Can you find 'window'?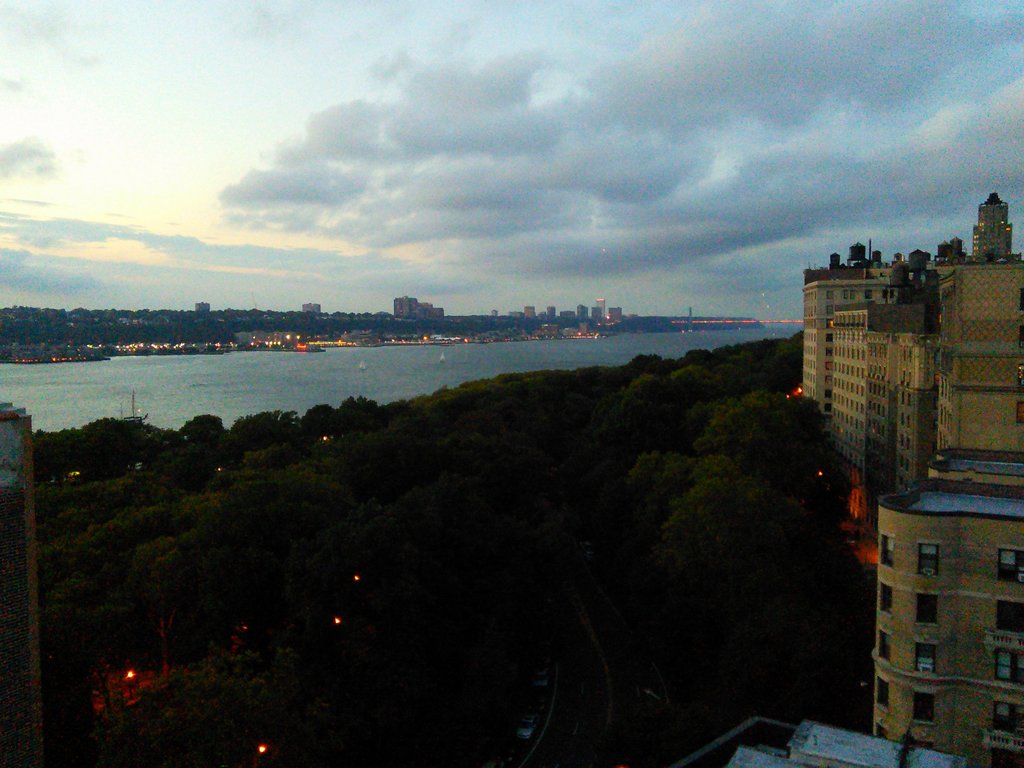
Yes, bounding box: l=998, t=598, r=1023, b=635.
